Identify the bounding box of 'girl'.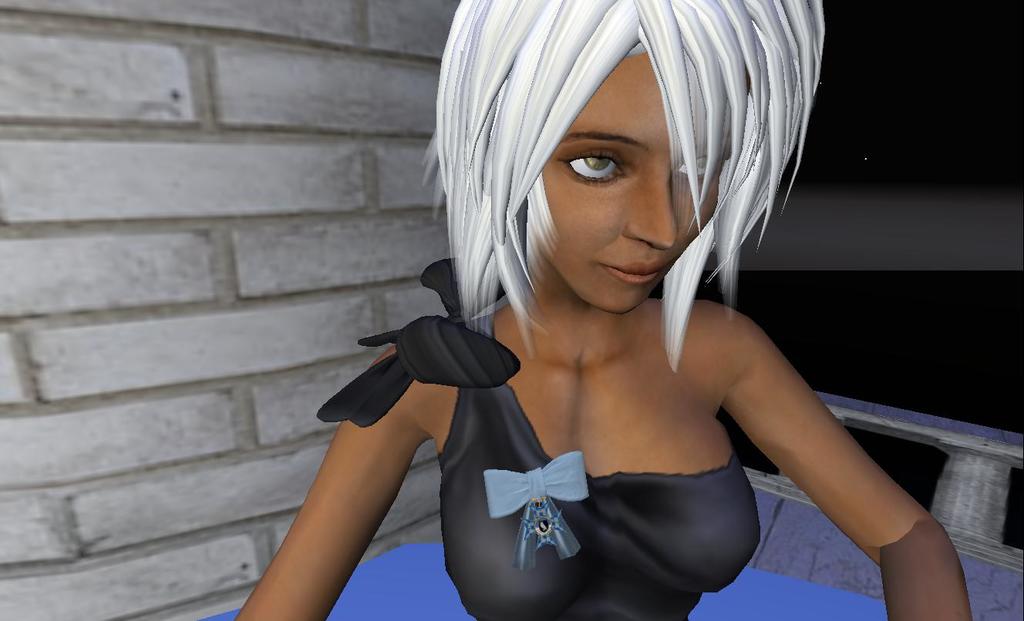
227,9,973,620.
